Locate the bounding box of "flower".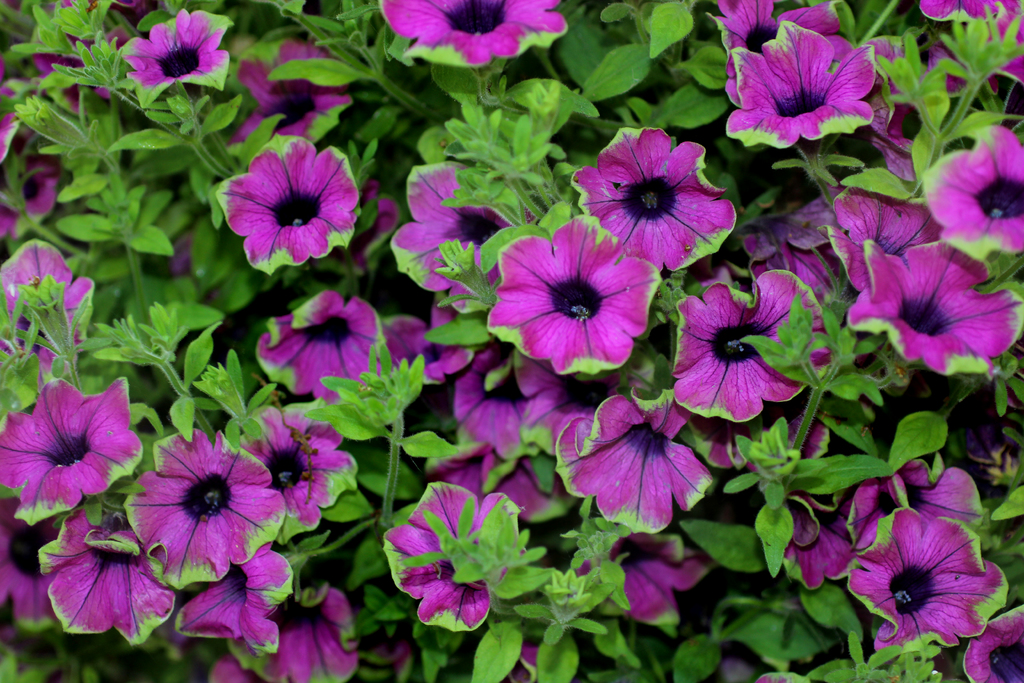
Bounding box: box(118, 9, 234, 108).
